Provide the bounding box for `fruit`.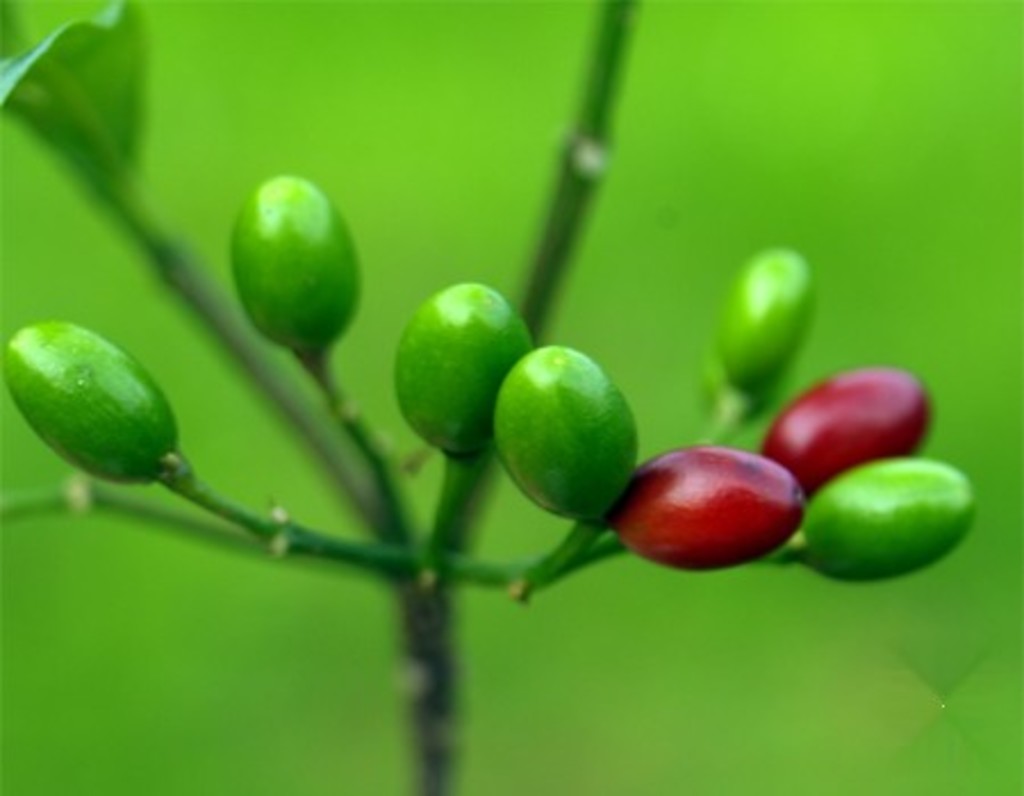
BBox(230, 173, 364, 359).
